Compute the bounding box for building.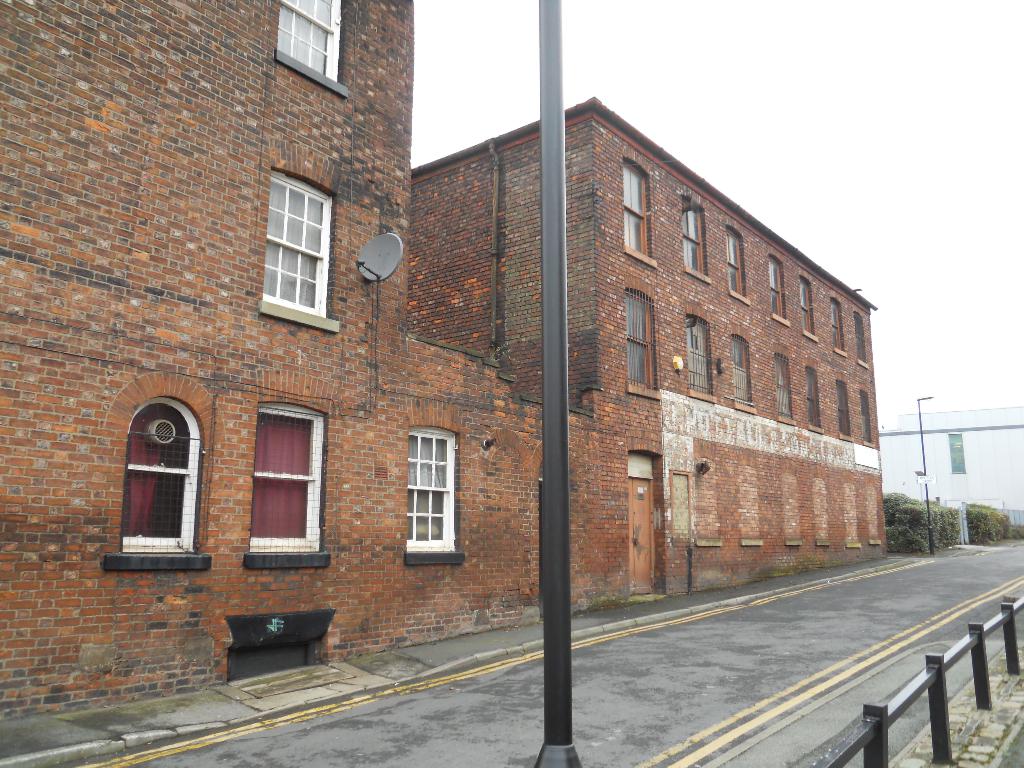
left=0, top=0, right=890, bottom=711.
